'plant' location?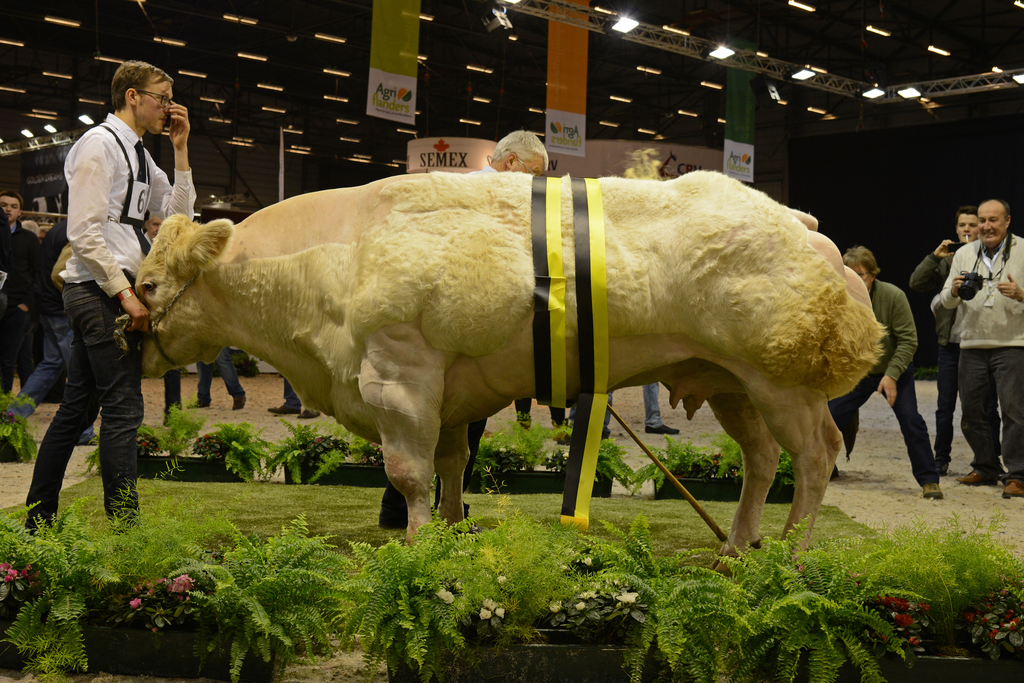
(625,434,721,491)
